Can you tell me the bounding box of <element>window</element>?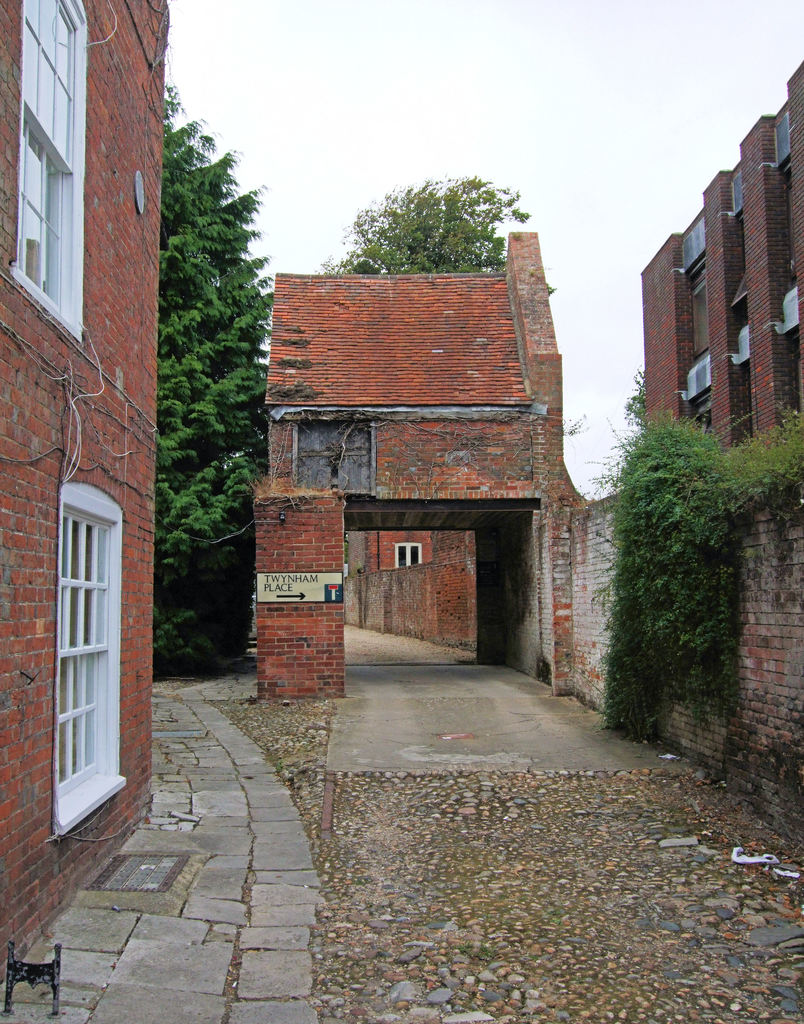
0:1:81:340.
